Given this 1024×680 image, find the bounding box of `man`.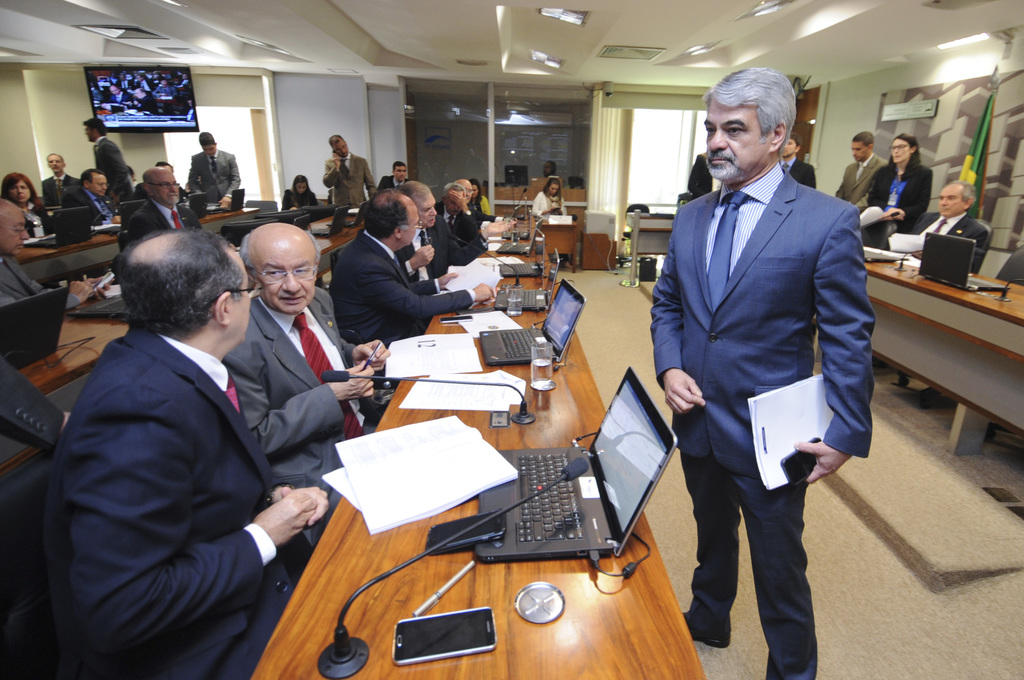
[387, 159, 412, 188].
